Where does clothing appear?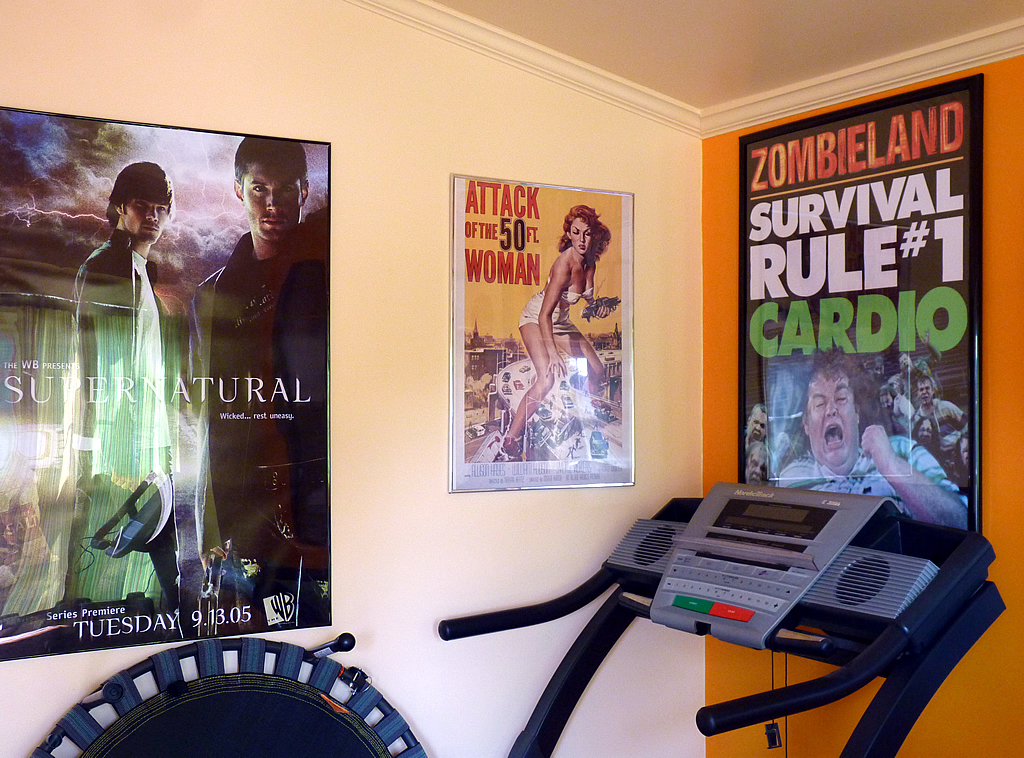
Appears at 914,396,967,453.
